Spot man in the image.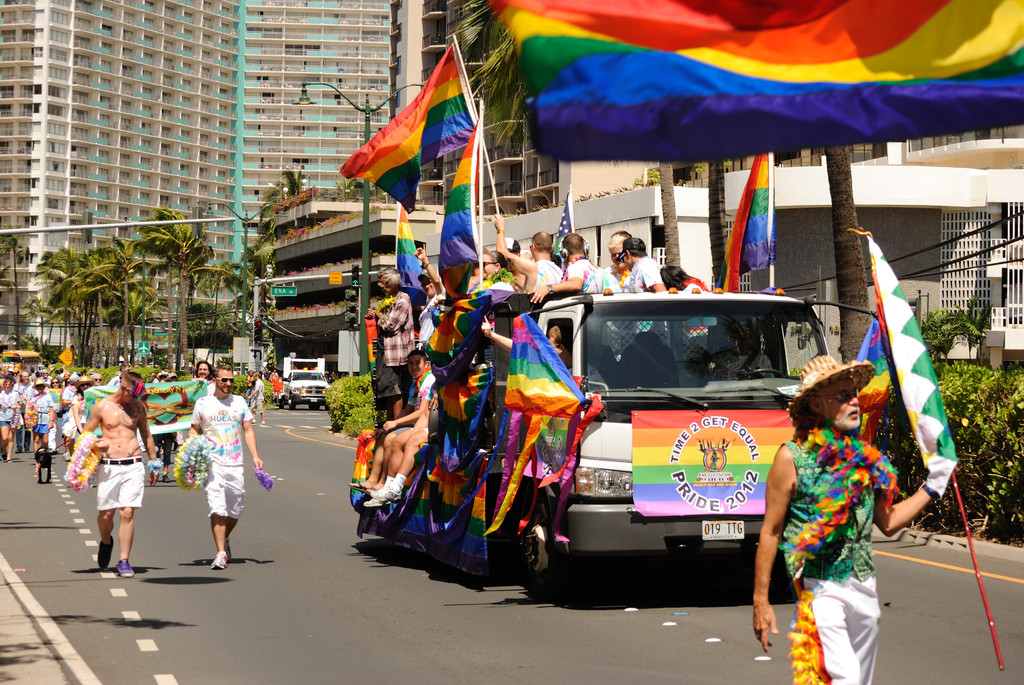
man found at 491:211:564:292.
